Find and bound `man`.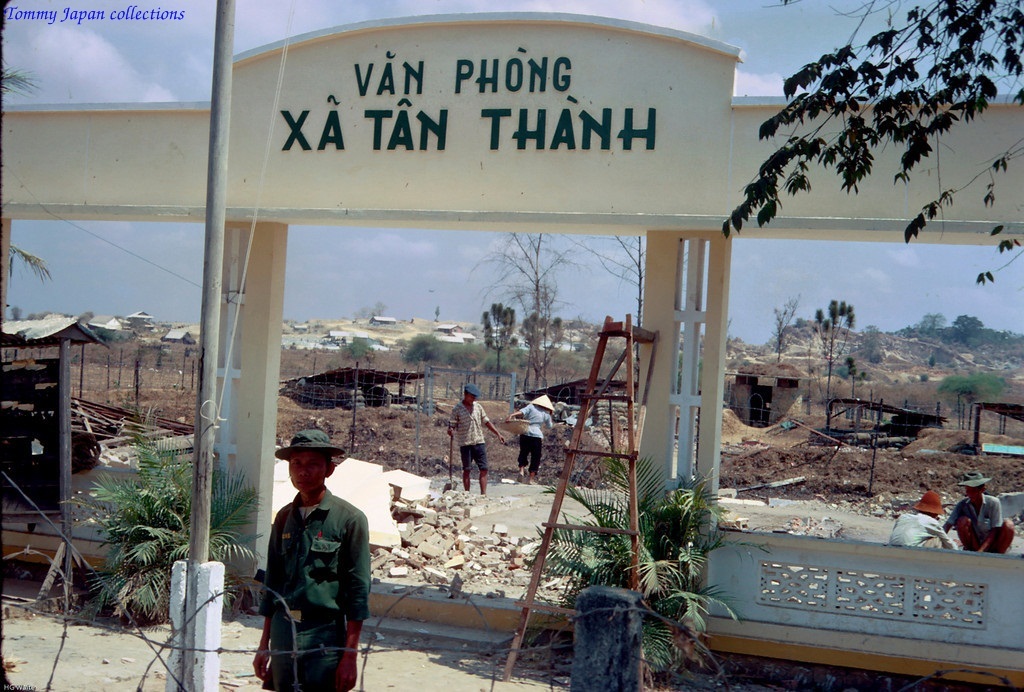
Bound: l=514, t=393, r=557, b=478.
